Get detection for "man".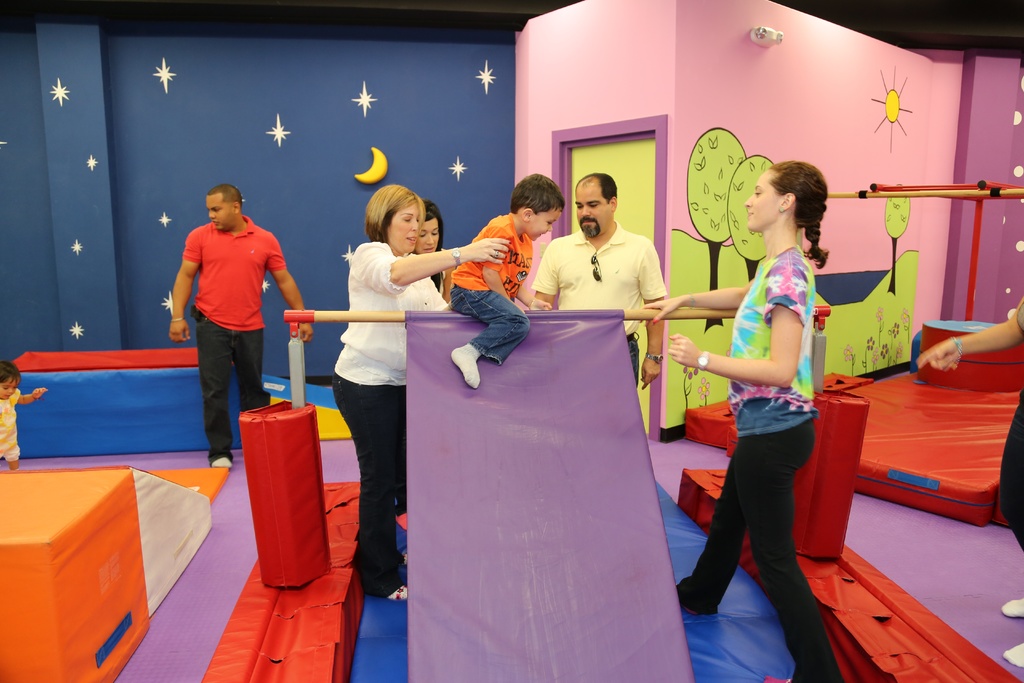
Detection: [left=531, top=169, right=667, bottom=388].
